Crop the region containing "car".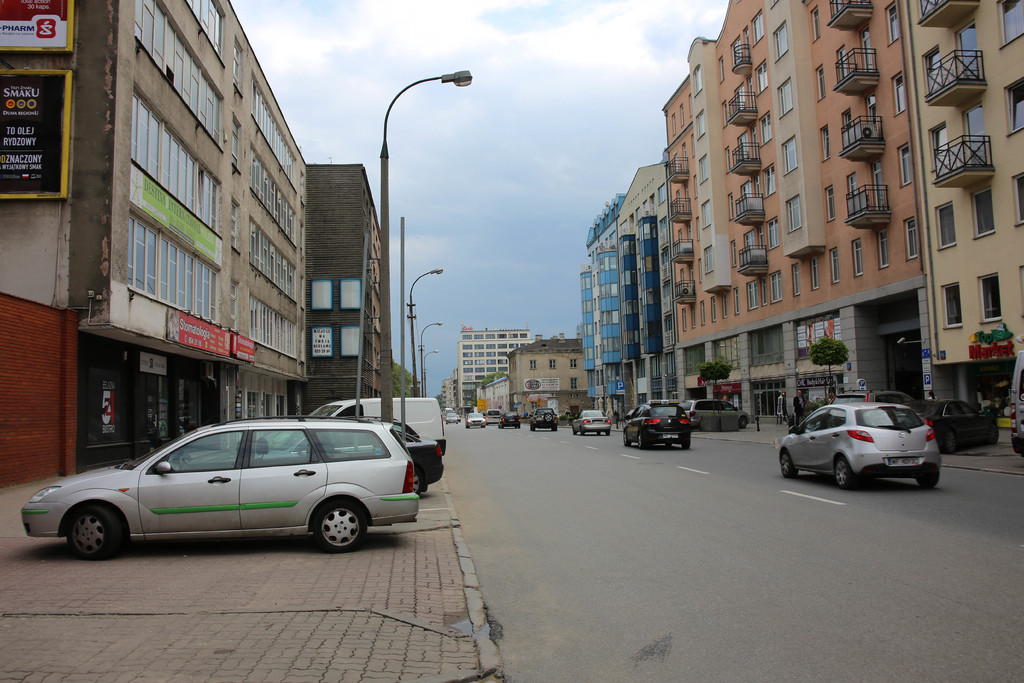
Crop region: x1=495 y1=409 x2=520 y2=427.
